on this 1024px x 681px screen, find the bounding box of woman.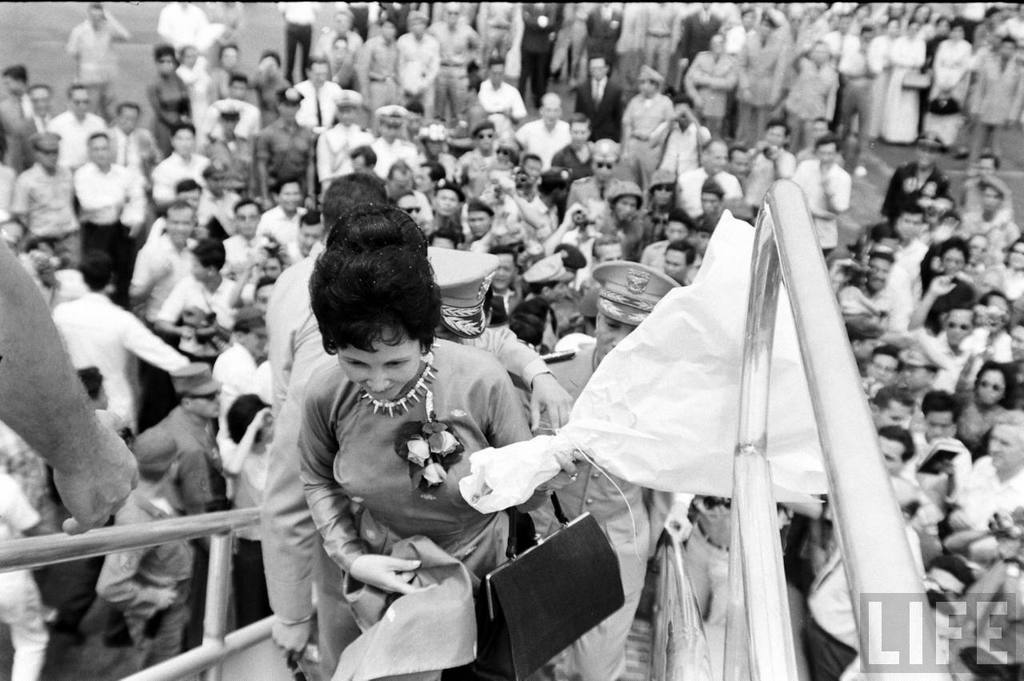
Bounding box: select_region(914, 215, 982, 337).
